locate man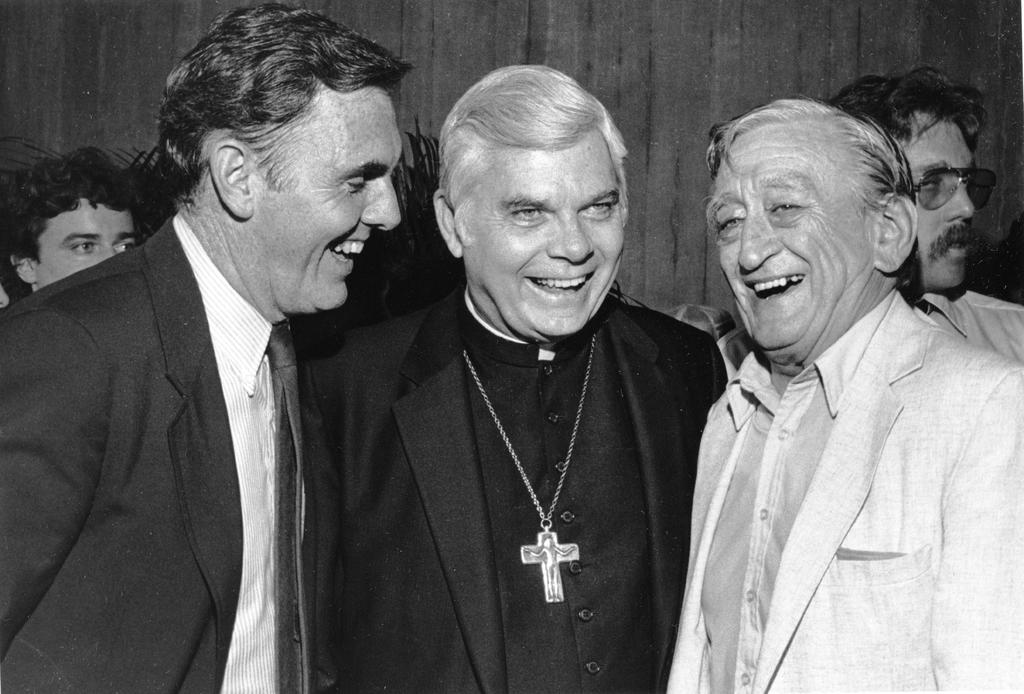
<box>661,93,1023,693</box>
